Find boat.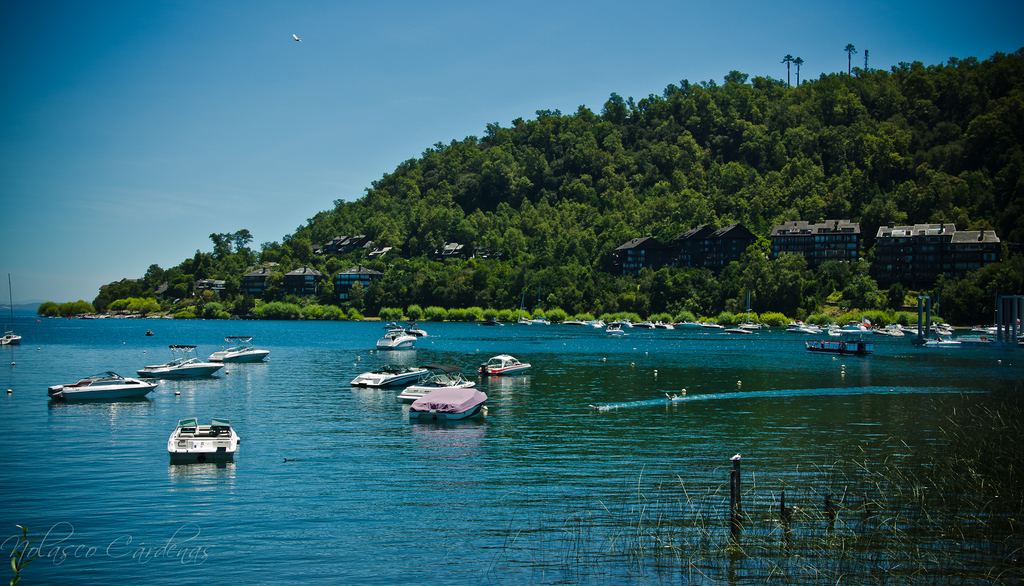
(left=730, top=324, right=751, bottom=336).
